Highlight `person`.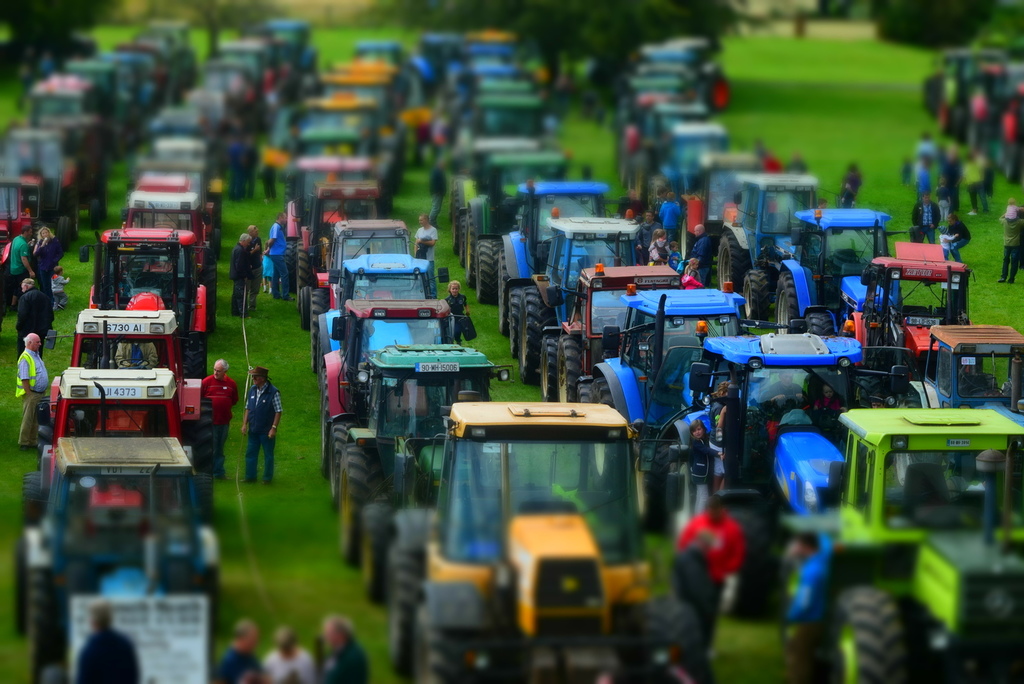
Highlighted region: bbox=[661, 189, 689, 241].
